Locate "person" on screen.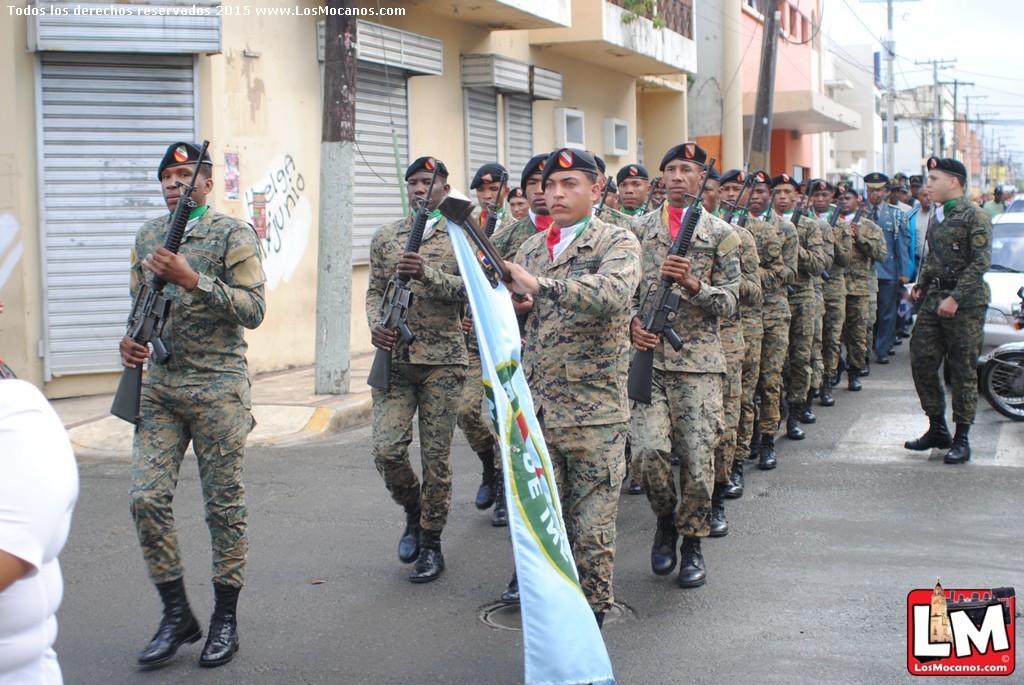
On screen at x1=647 y1=177 x2=666 y2=204.
